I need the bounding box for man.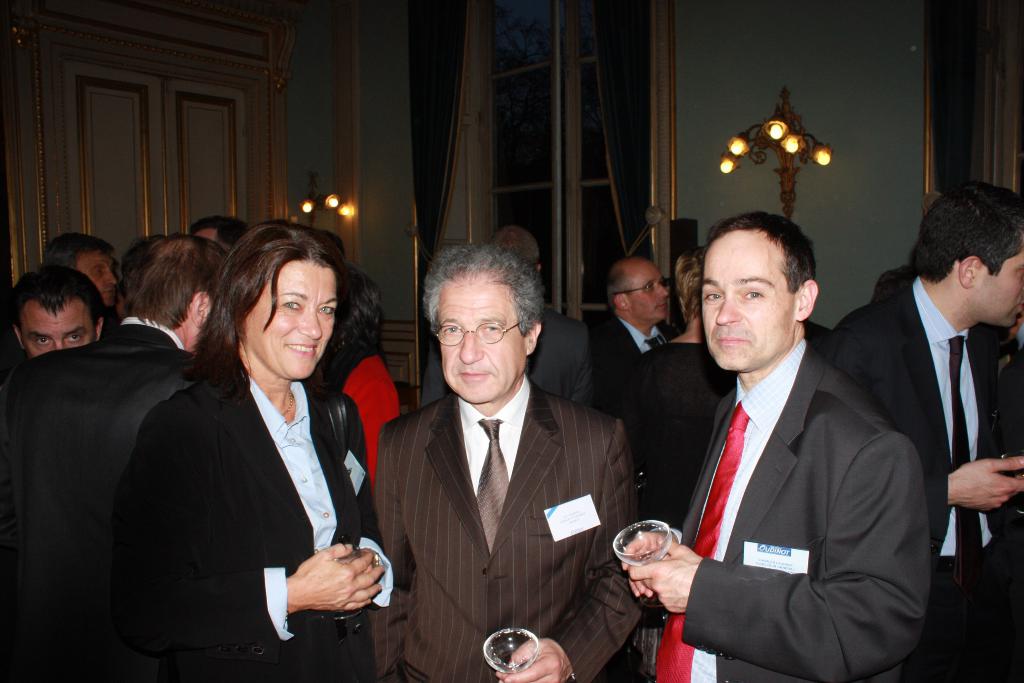
Here it is: bbox(366, 239, 636, 682).
